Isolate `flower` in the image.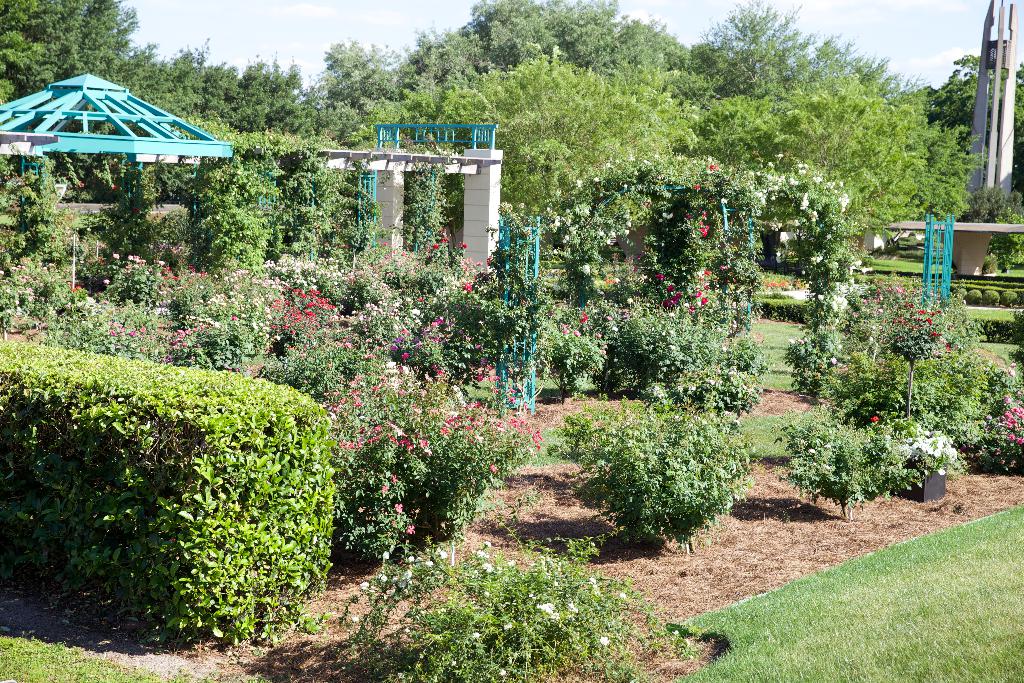
Isolated region: pyautogui.locateOnScreen(598, 638, 608, 653).
